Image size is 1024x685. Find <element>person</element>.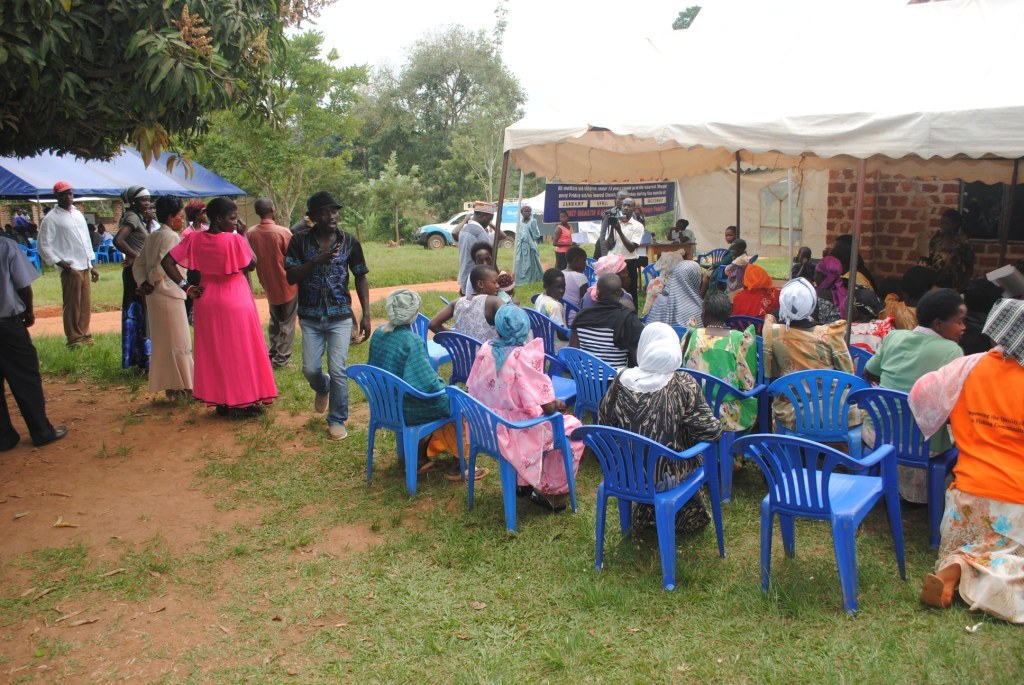
(left=593, top=325, right=728, bottom=544).
